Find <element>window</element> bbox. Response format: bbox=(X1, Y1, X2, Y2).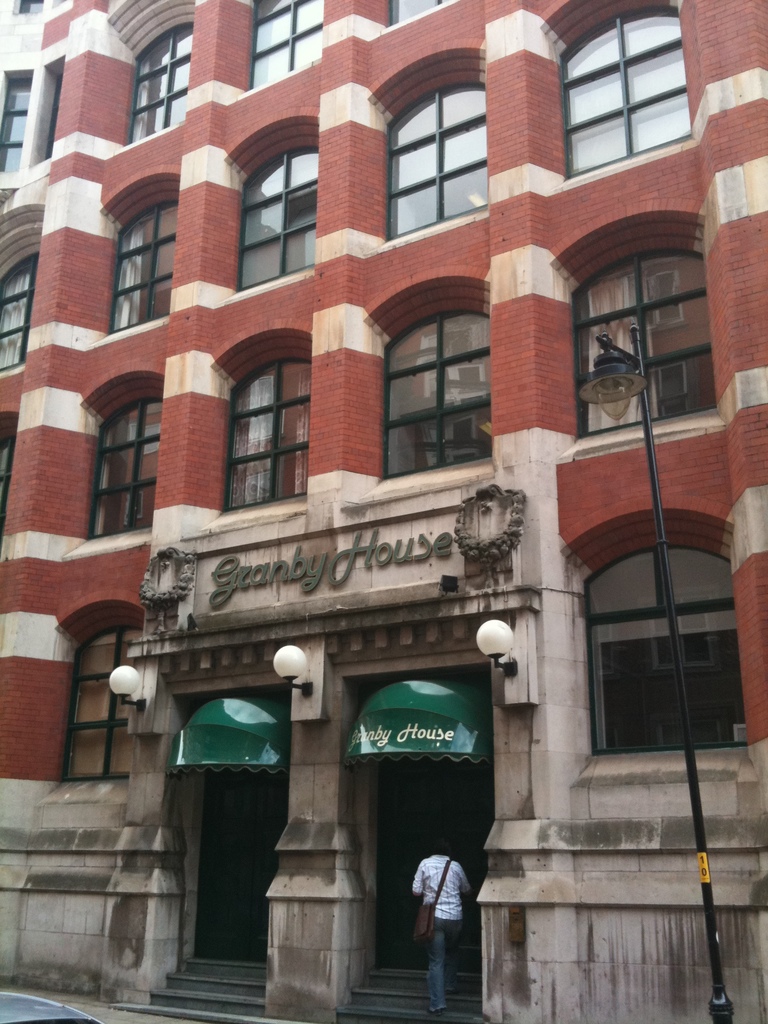
bbox=(577, 543, 751, 760).
